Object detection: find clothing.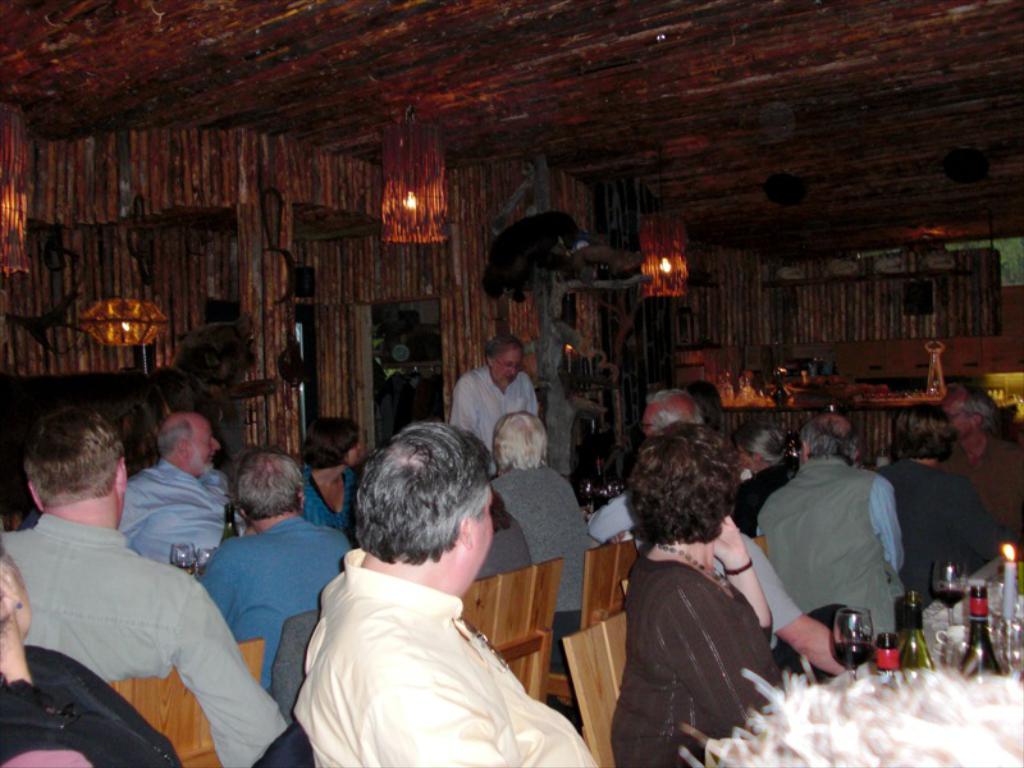
[left=197, top=509, right=356, bottom=684].
